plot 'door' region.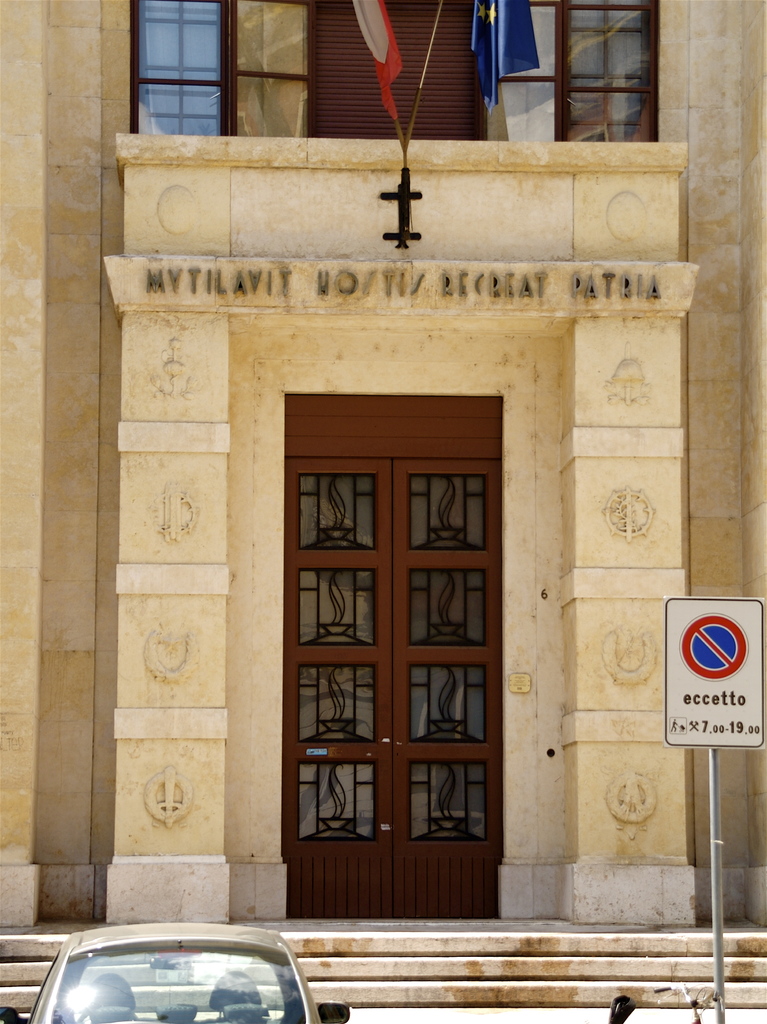
Plotted at BBox(289, 394, 505, 906).
